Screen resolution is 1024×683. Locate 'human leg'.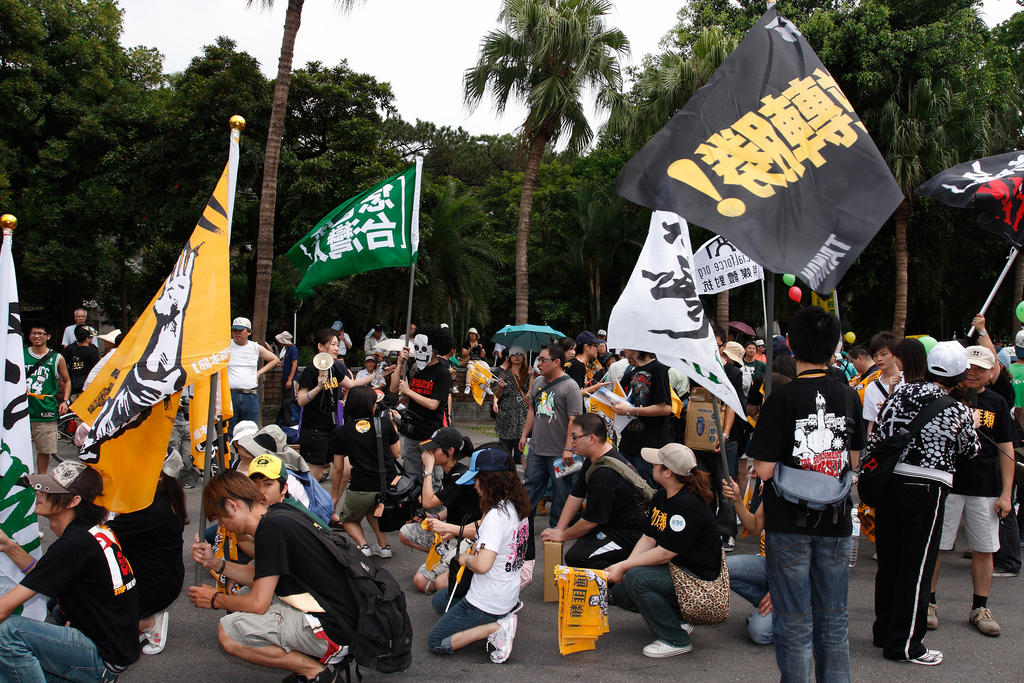
751, 602, 769, 643.
